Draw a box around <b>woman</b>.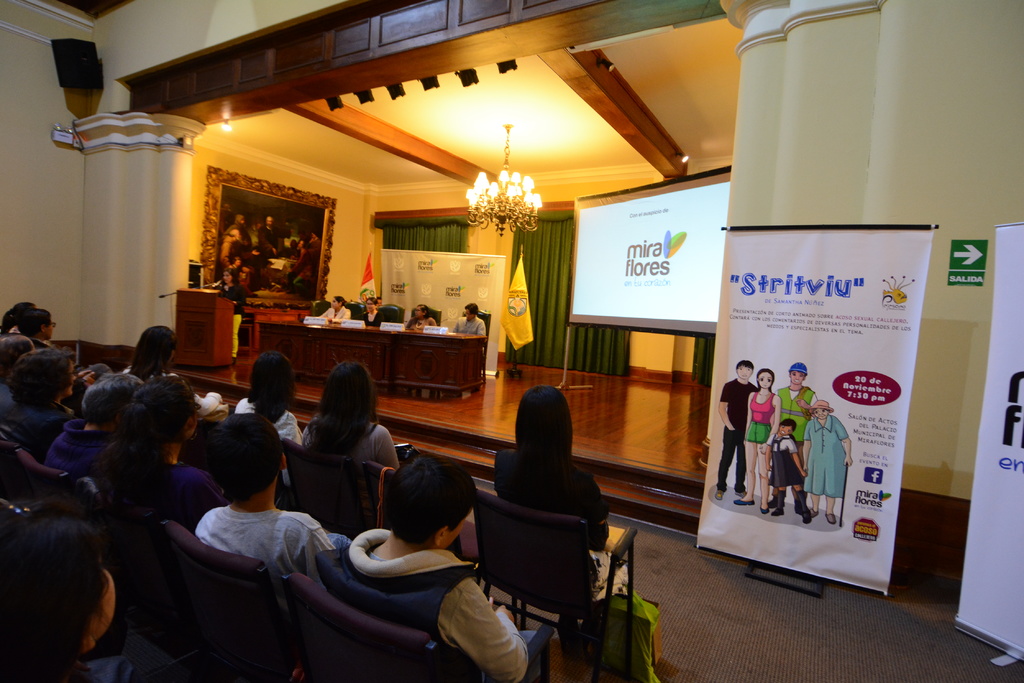
box(0, 502, 305, 682).
